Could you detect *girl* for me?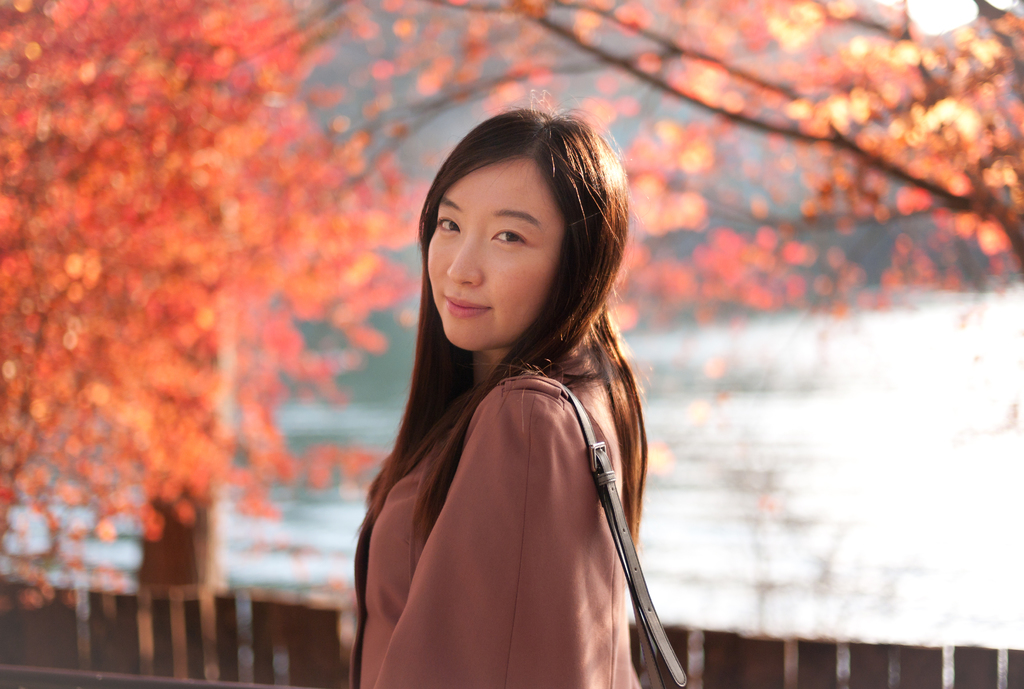
Detection result: 358, 103, 646, 688.
